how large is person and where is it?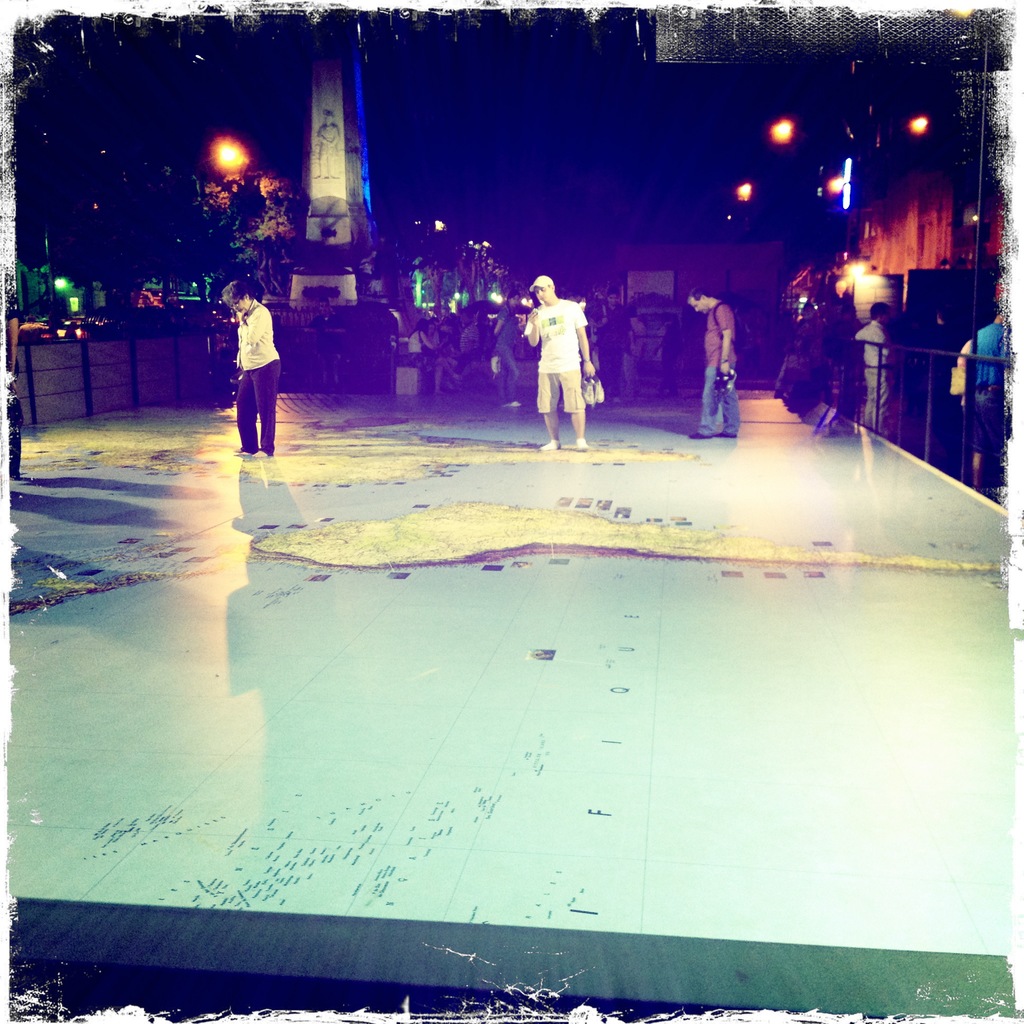
Bounding box: locate(847, 294, 888, 435).
